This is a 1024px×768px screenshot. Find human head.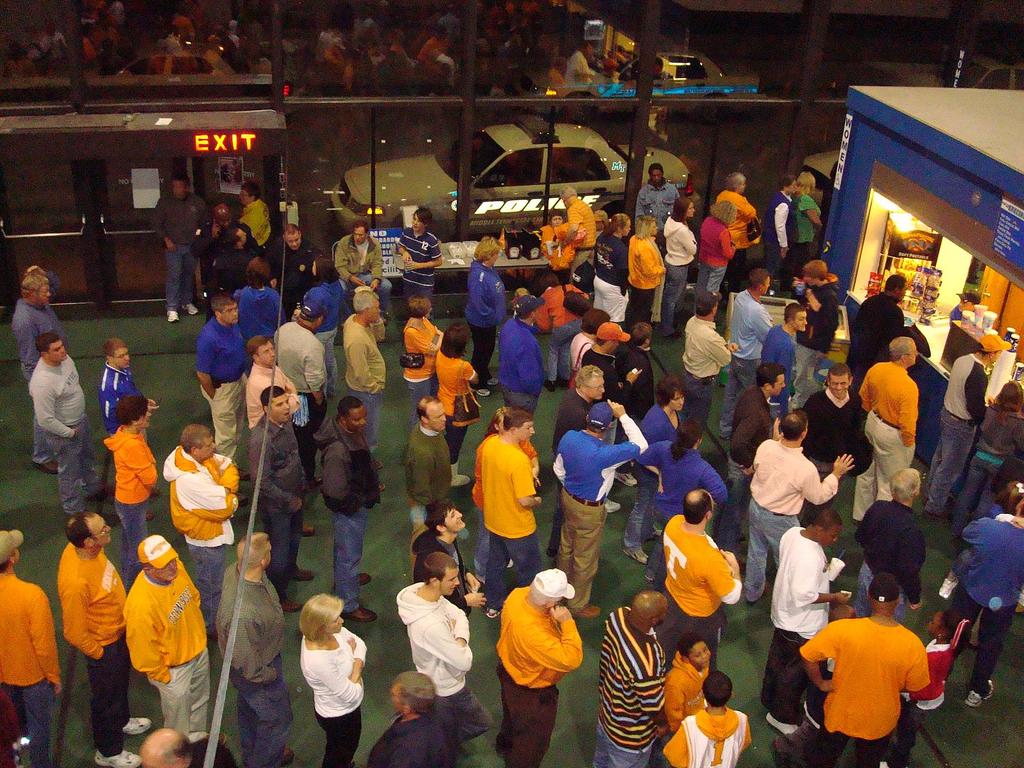
Bounding box: 824,364,853,403.
